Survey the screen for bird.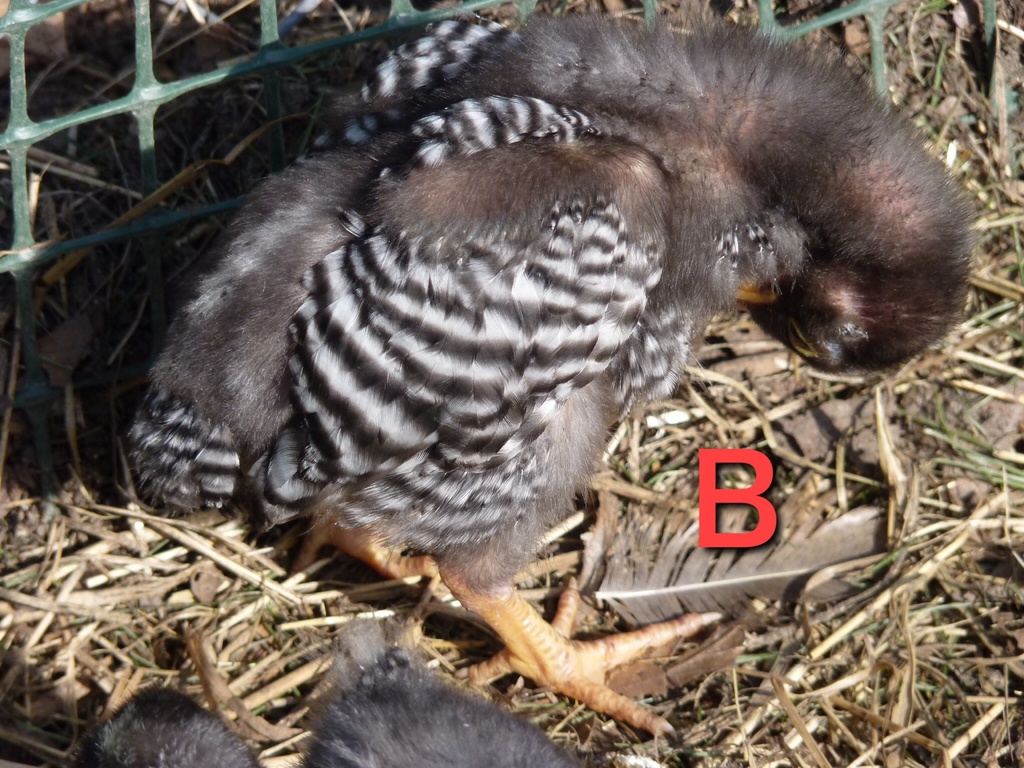
Survey found: Rect(287, 590, 636, 767).
